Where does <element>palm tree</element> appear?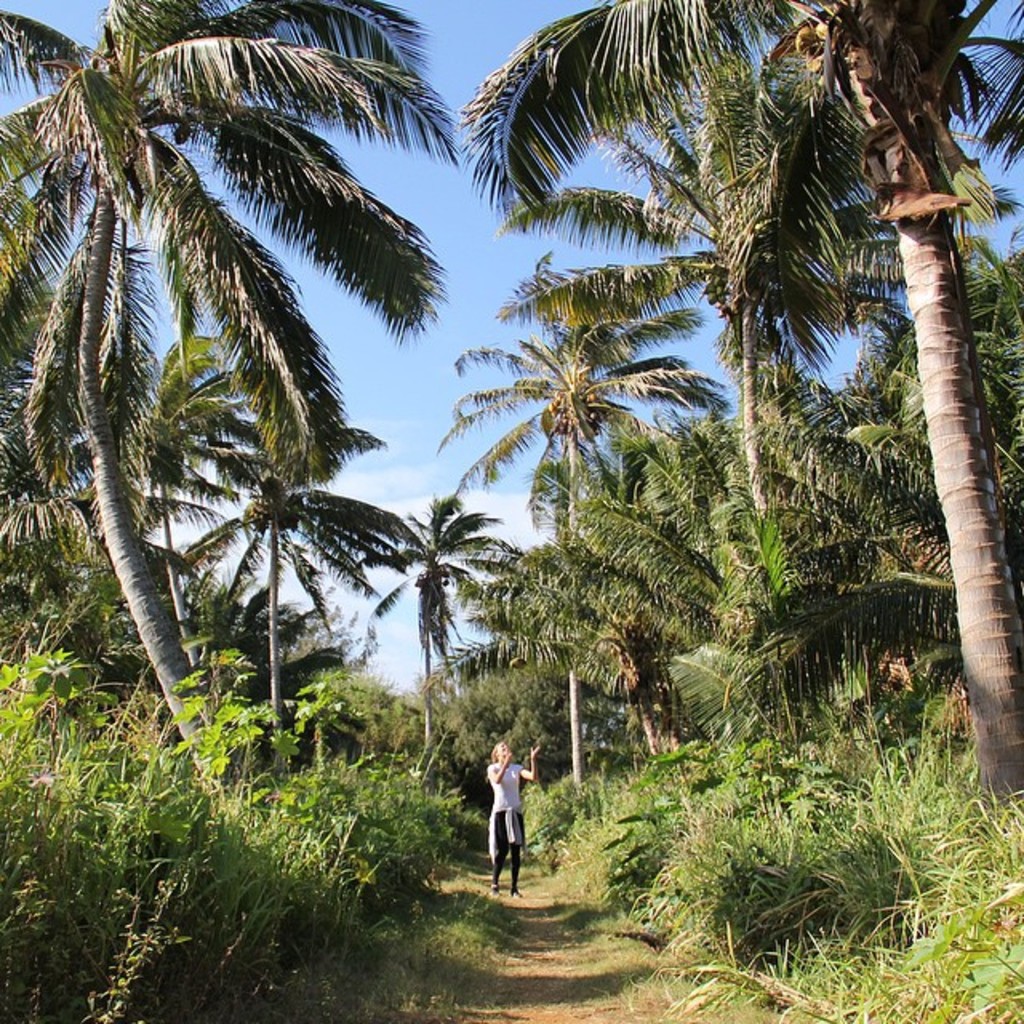
Appears at 0:0:462:827.
